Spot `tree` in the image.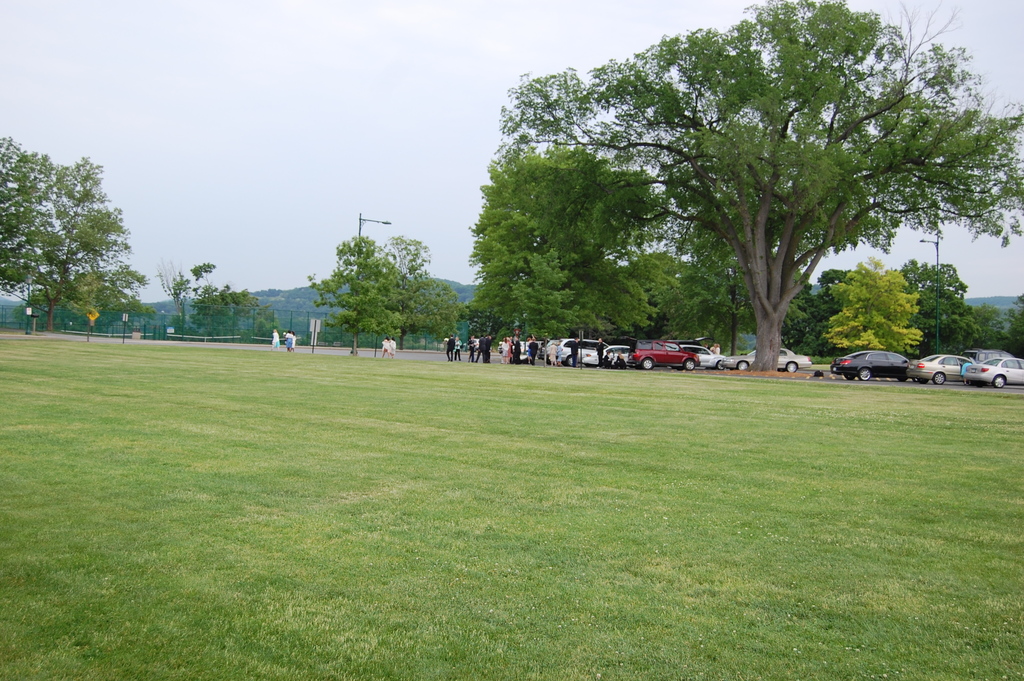
`tree` found at crop(364, 228, 470, 386).
